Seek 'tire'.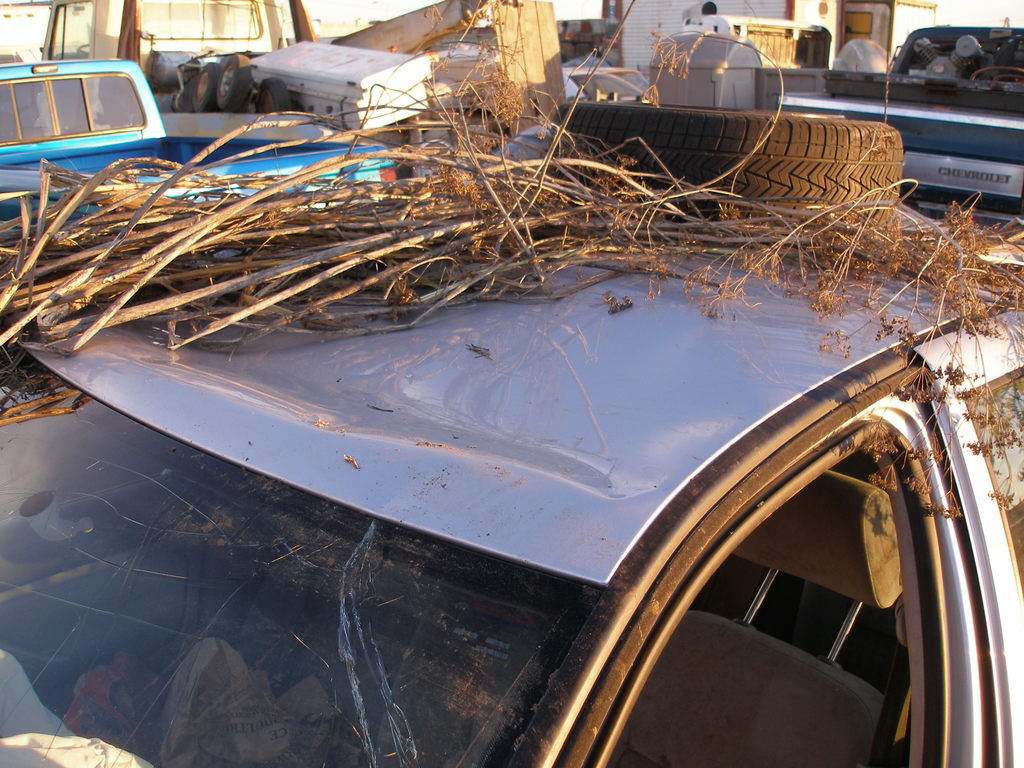
detection(554, 98, 903, 225).
